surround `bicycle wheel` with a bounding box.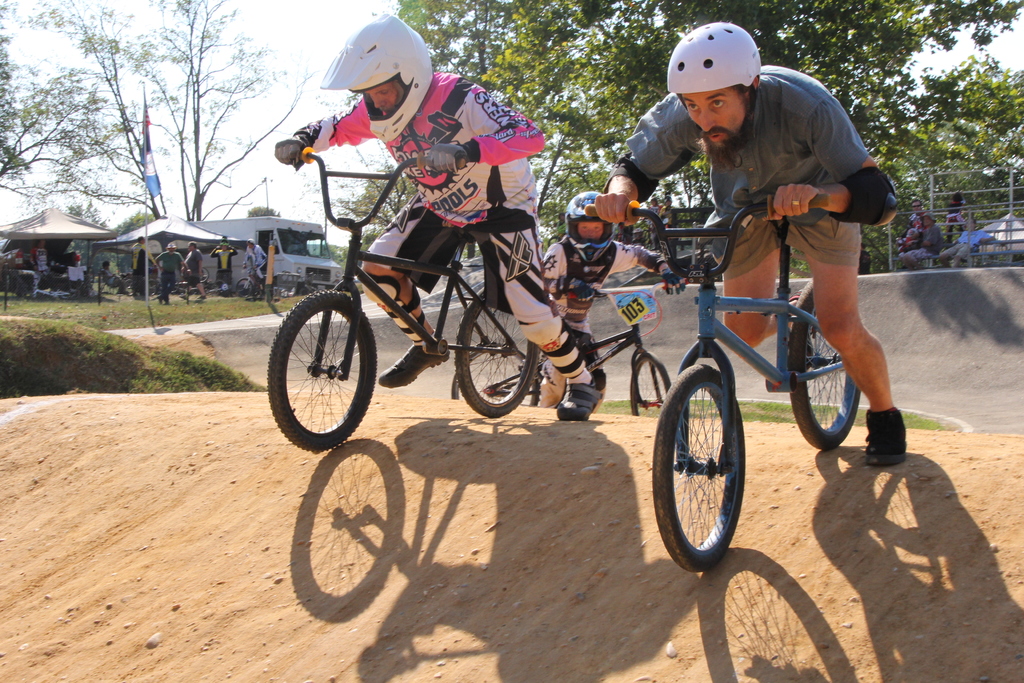
select_region(120, 277, 137, 297).
